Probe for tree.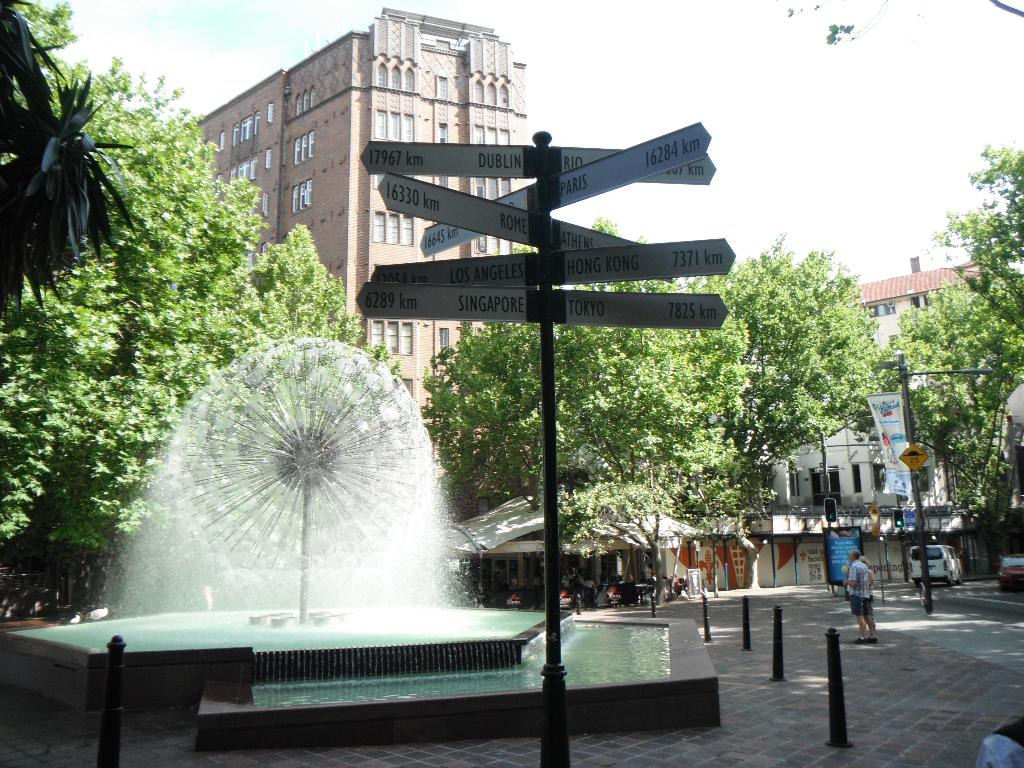
Probe result: box(686, 228, 892, 516).
